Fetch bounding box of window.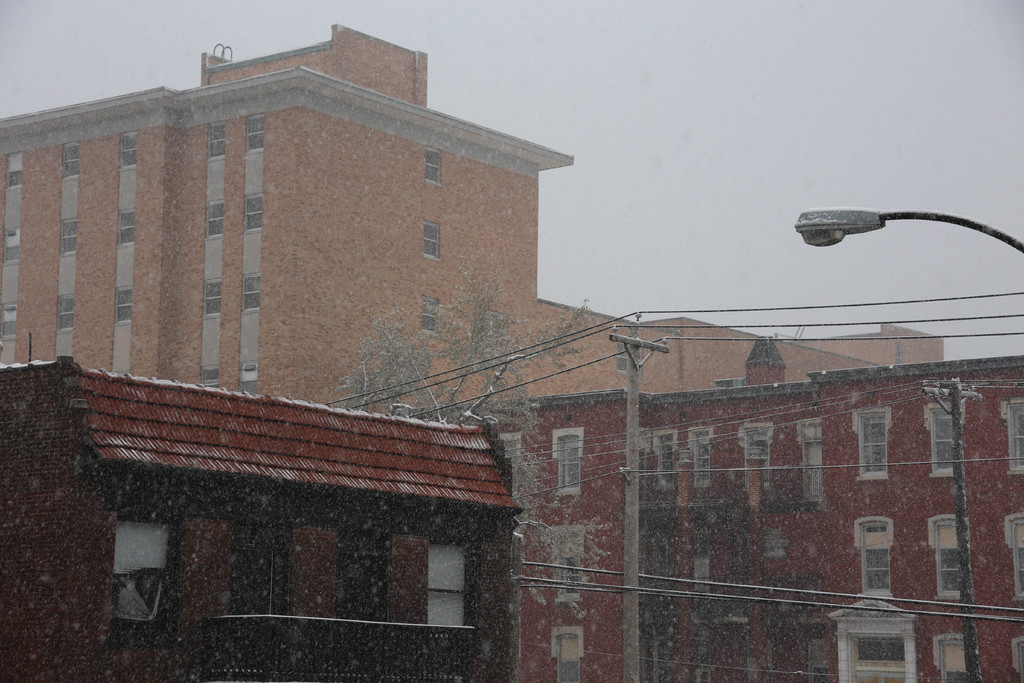
Bbox: [left=1014, top=633, right=1023, bottom=682].
